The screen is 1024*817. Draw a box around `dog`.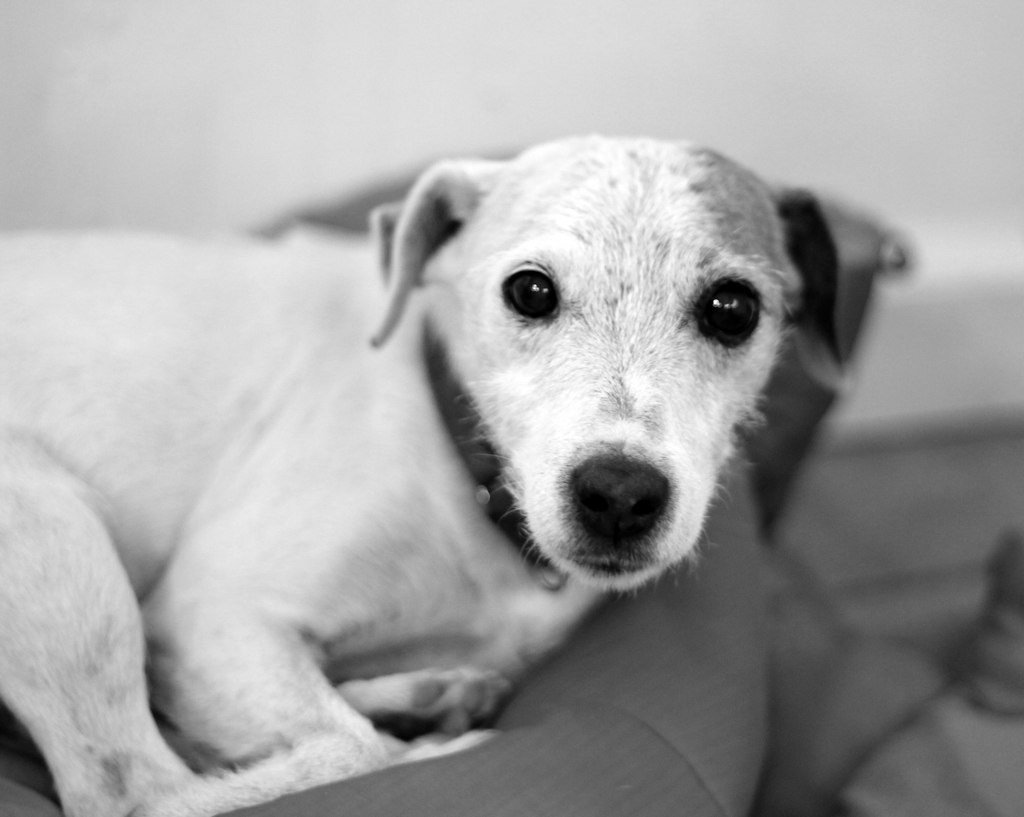
0 133 806 816.
